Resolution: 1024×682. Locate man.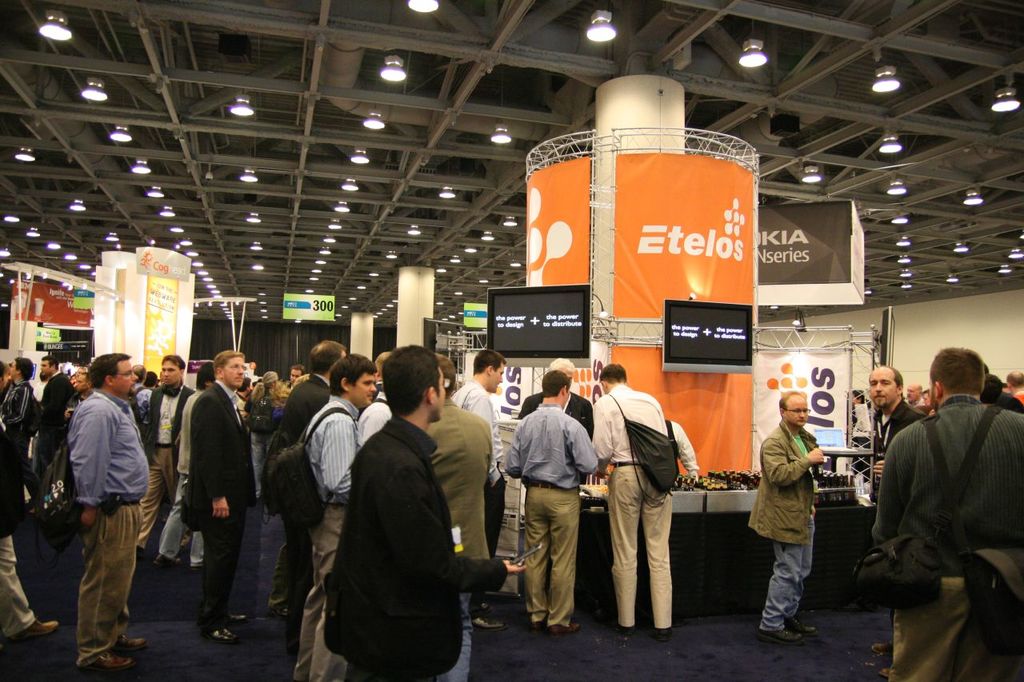
left=148, top=347, right=197, bottom=549.
